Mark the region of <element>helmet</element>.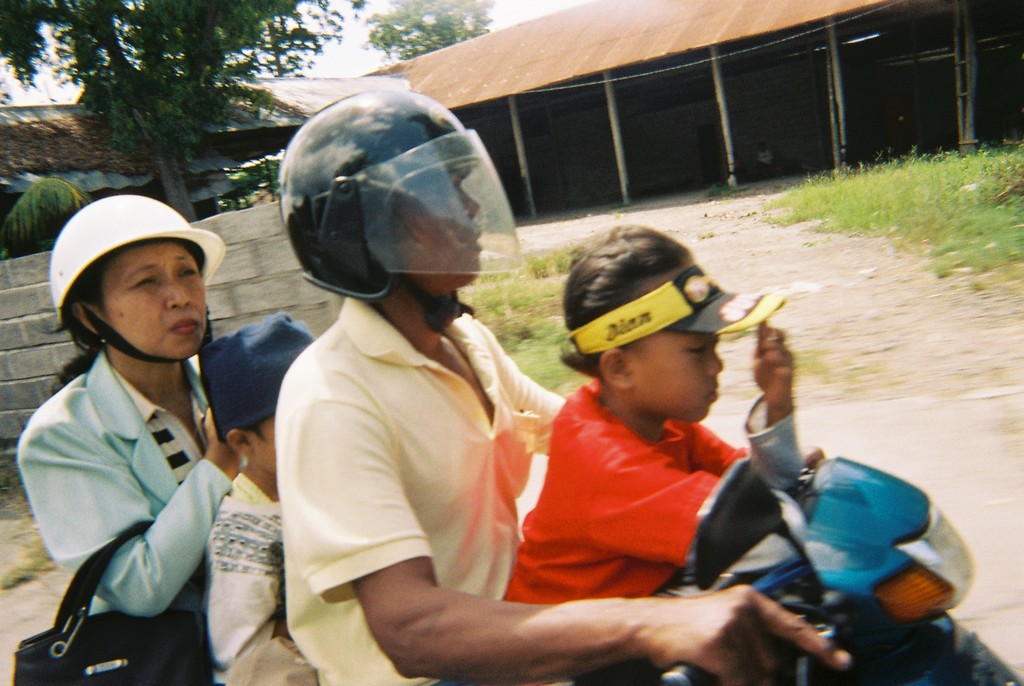
Region: {"left": 266, "top": 61, "right": 509, "bottom": 345}.
